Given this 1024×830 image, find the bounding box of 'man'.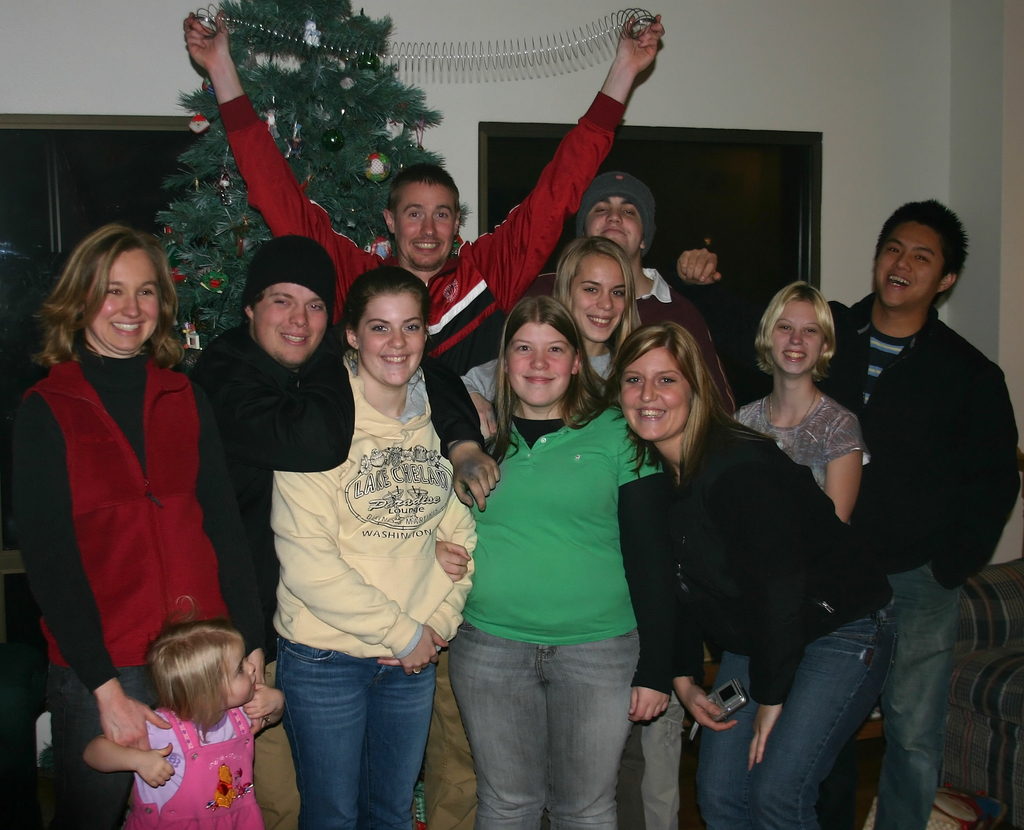
l=820, t=172, r=1012, b=728.
